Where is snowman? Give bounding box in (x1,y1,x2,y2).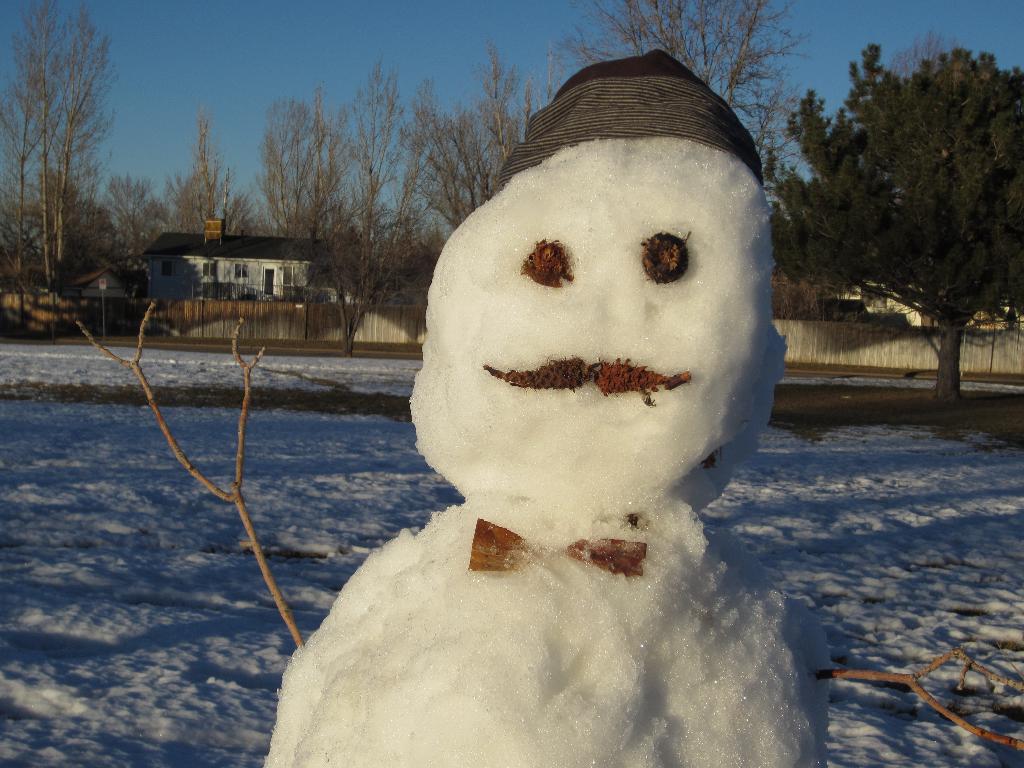
(74,47,1023,767).
